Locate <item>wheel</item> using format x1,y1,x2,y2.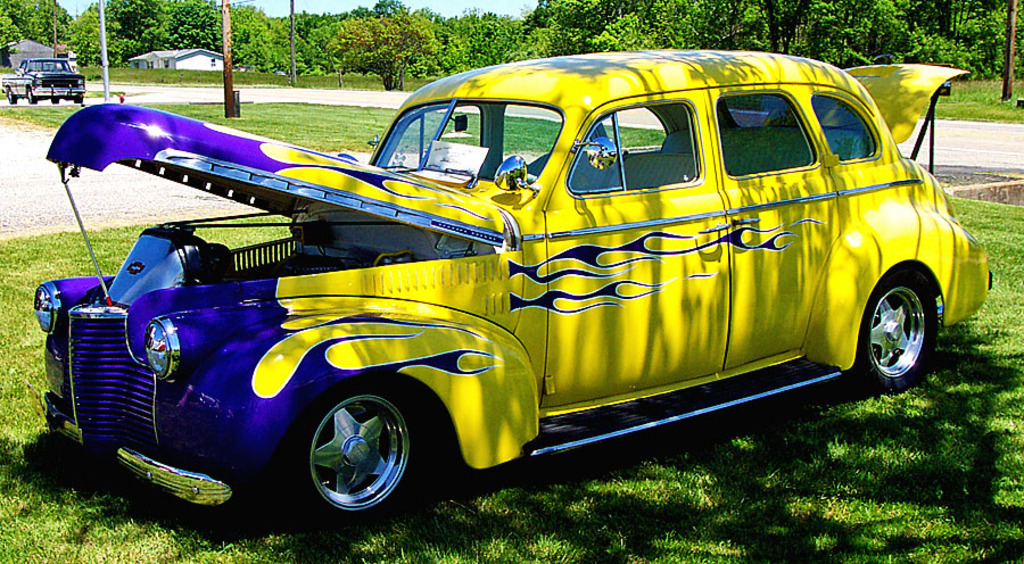
28,89,39,103.
